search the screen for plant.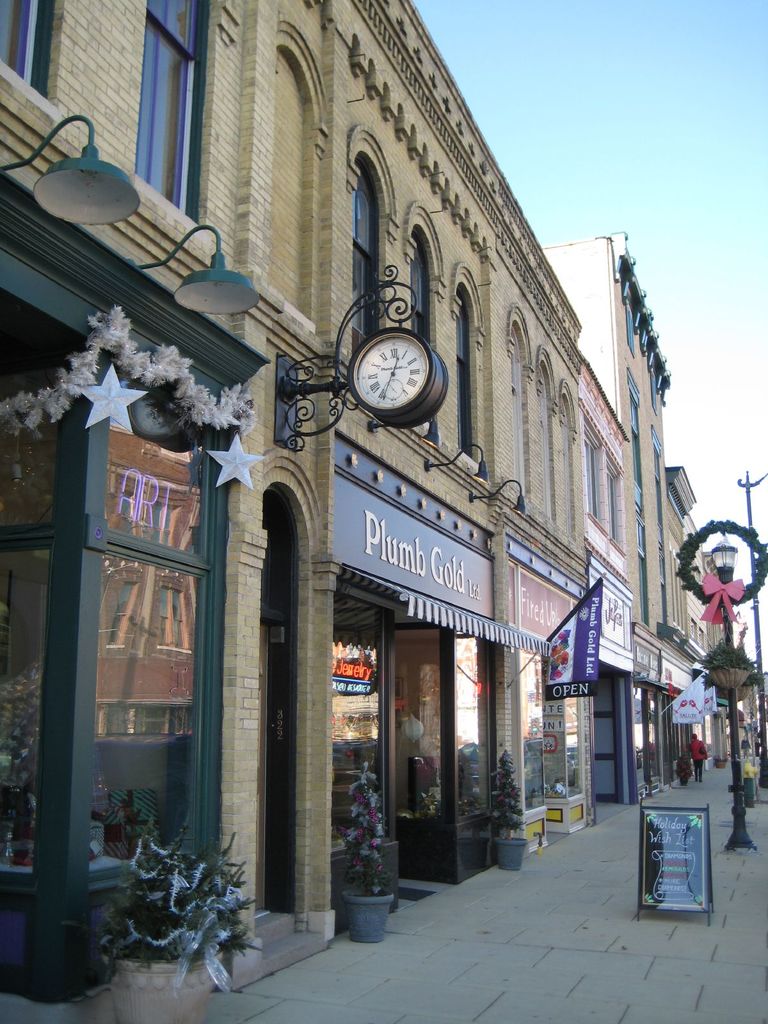
Found at <box>343,760,399,910</box>.
